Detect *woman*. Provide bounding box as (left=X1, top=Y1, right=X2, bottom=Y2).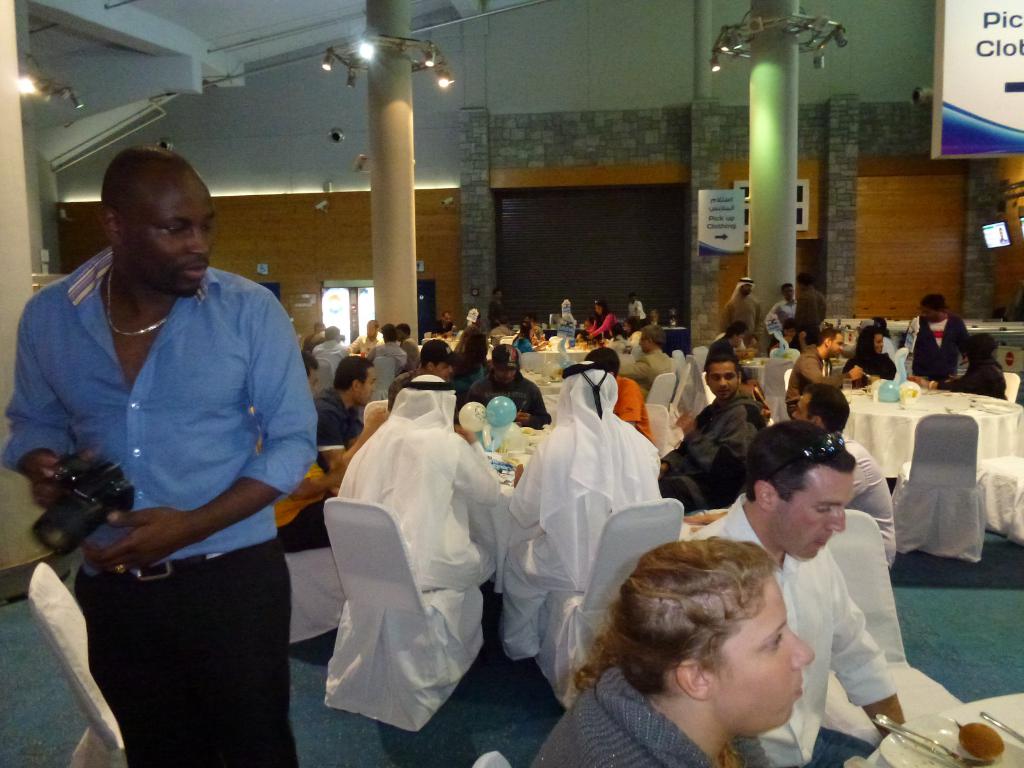
(left=529, top=534, right=813, bottom=767).
